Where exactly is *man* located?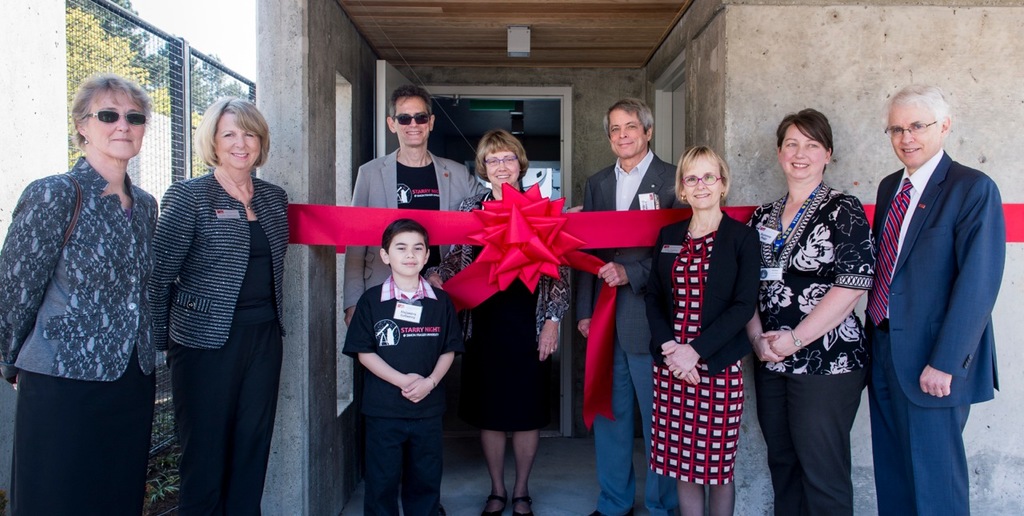
Its bounding box is {"x1": 340, "y1": 82, "x2": 498, "y2": 326}.
